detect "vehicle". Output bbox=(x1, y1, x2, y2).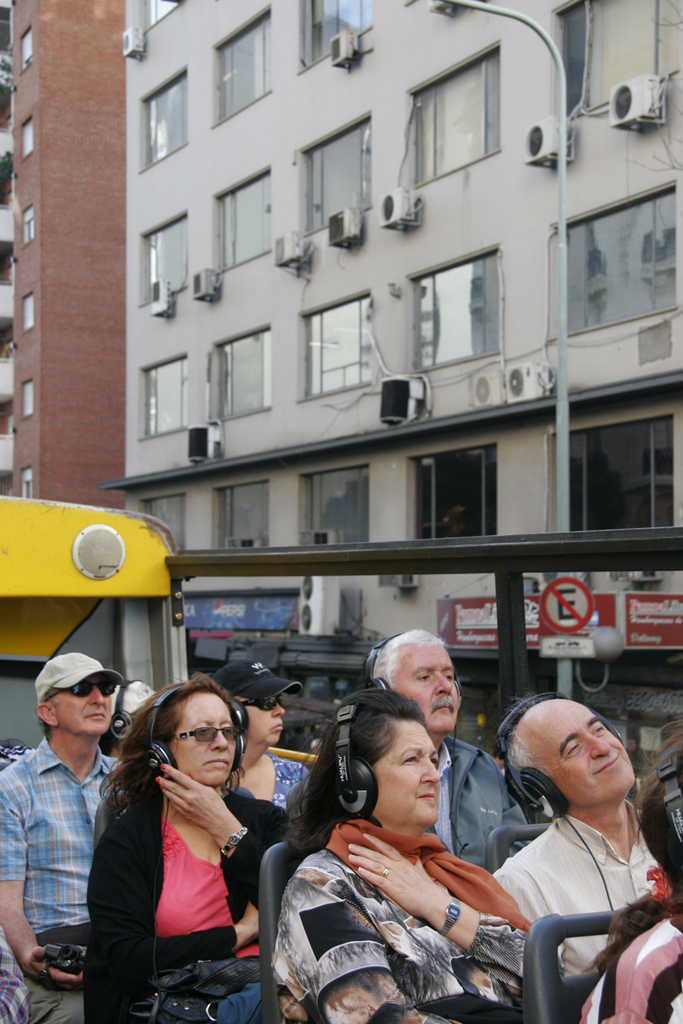
bbox=(0, 496, 682, 1023).
